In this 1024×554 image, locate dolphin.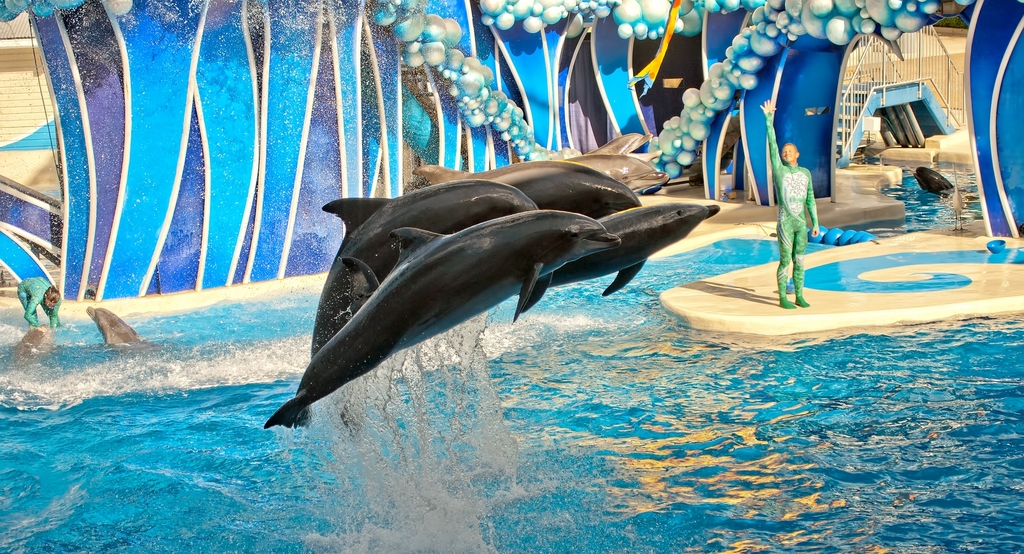
Bounding box: {"left": 12, "top": 327, "right": 54, "bottom": 368}.
